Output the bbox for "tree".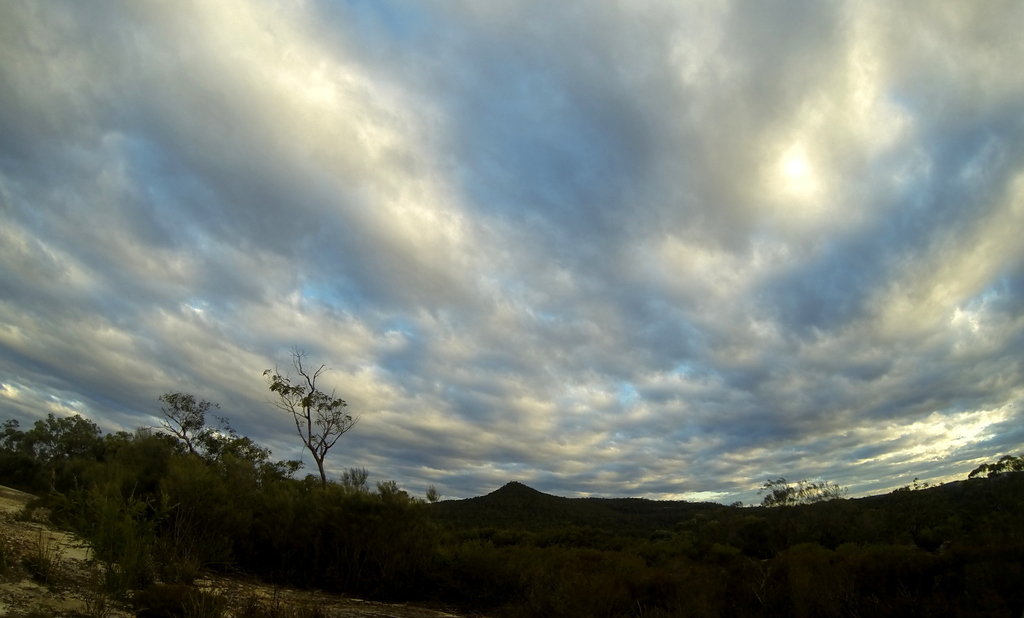
378/478/414/505.
